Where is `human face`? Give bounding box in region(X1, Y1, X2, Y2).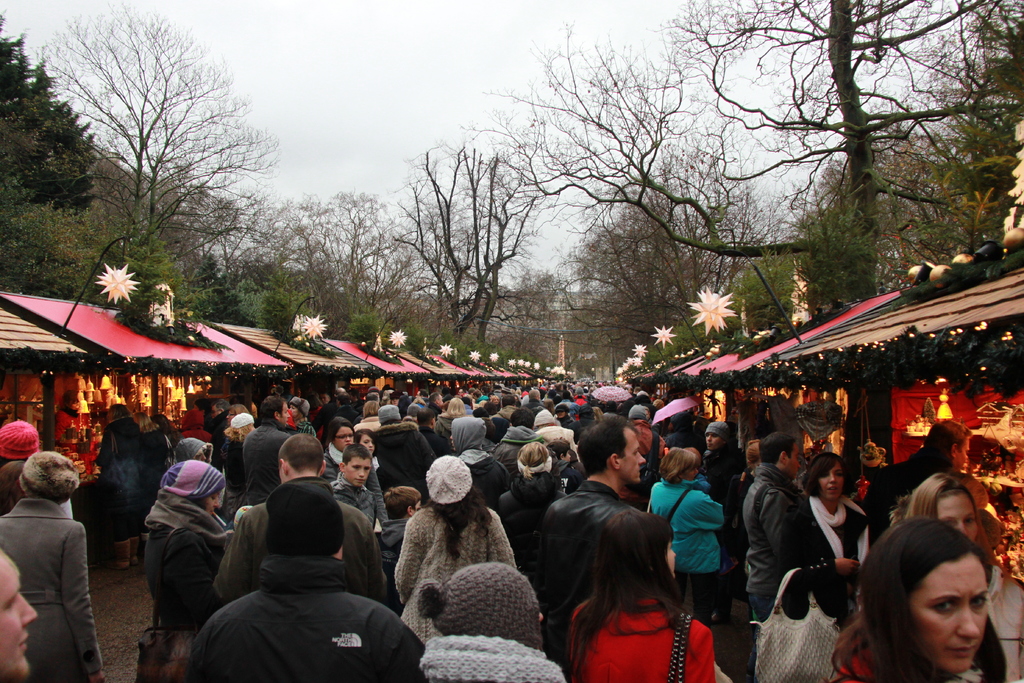
region(0, 555, 39, 682).
